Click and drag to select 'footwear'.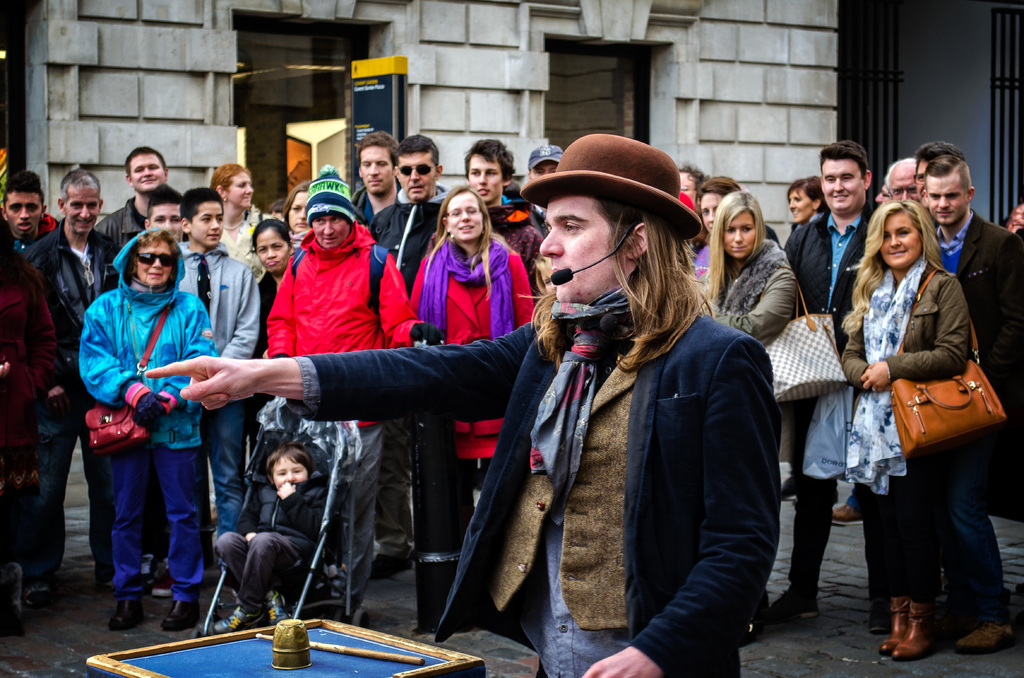
Selection: 824:501:864:526.
